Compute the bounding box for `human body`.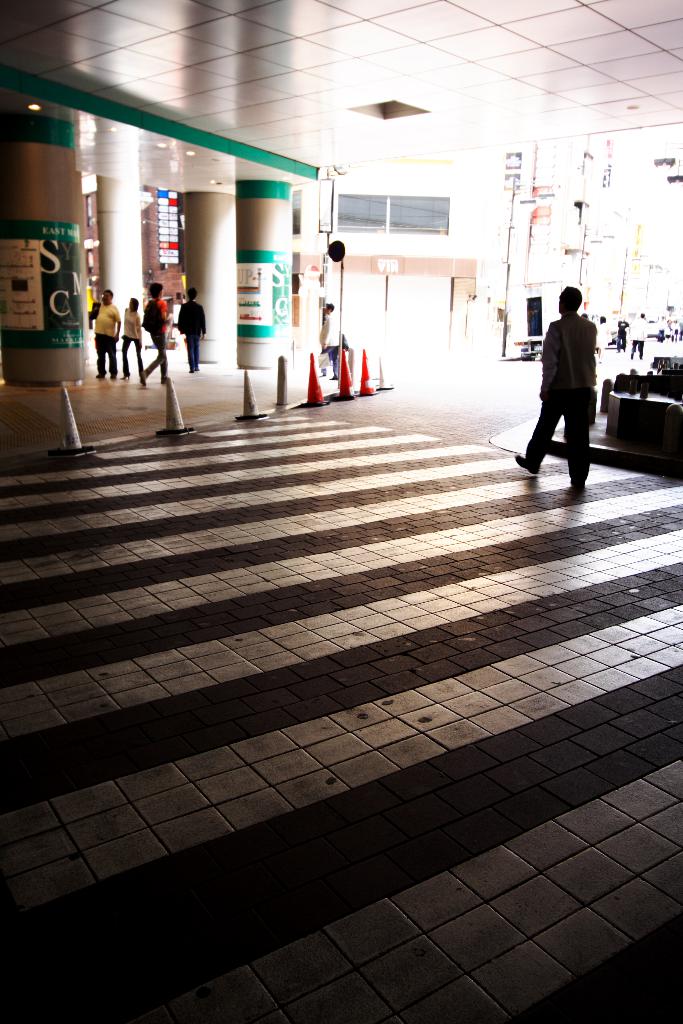
[629, 309, 645, 362].
